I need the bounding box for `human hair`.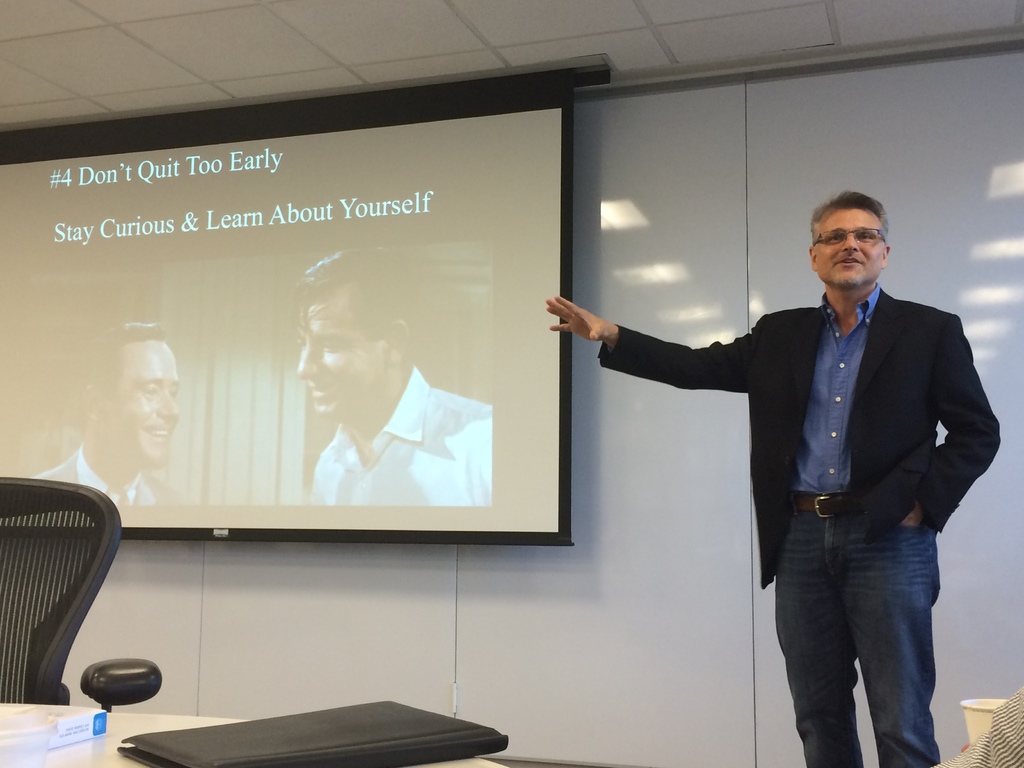
Here it is: 811/189/890/248.
